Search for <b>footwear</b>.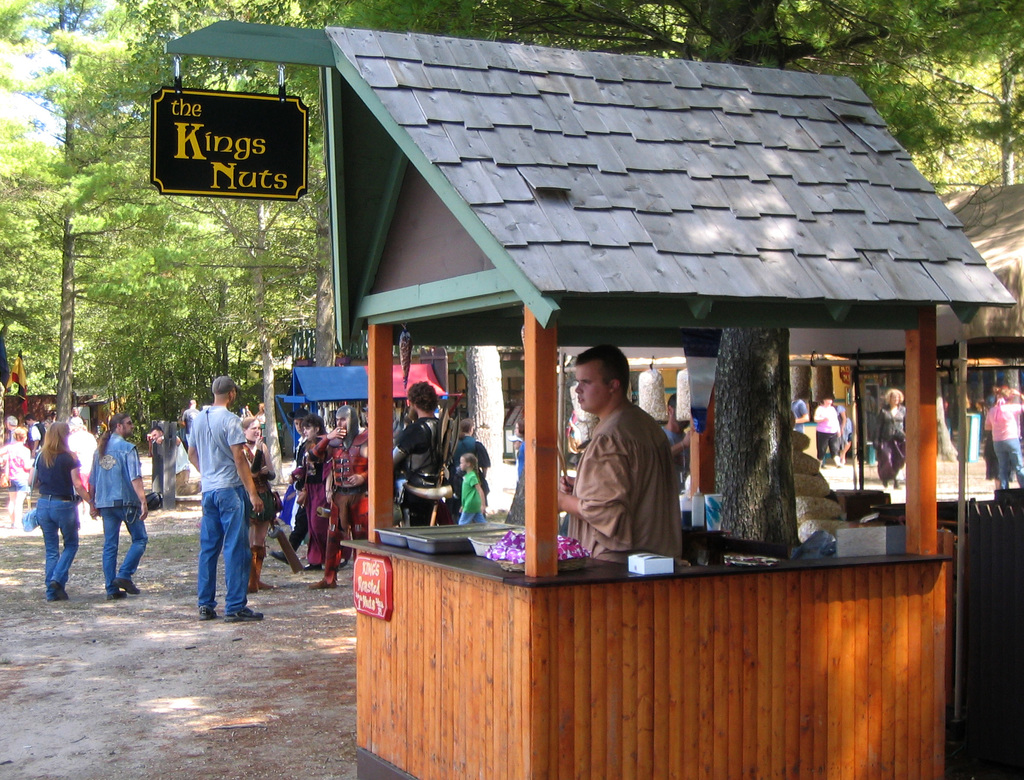
Found at select_region(268, 548, 289, 567).
